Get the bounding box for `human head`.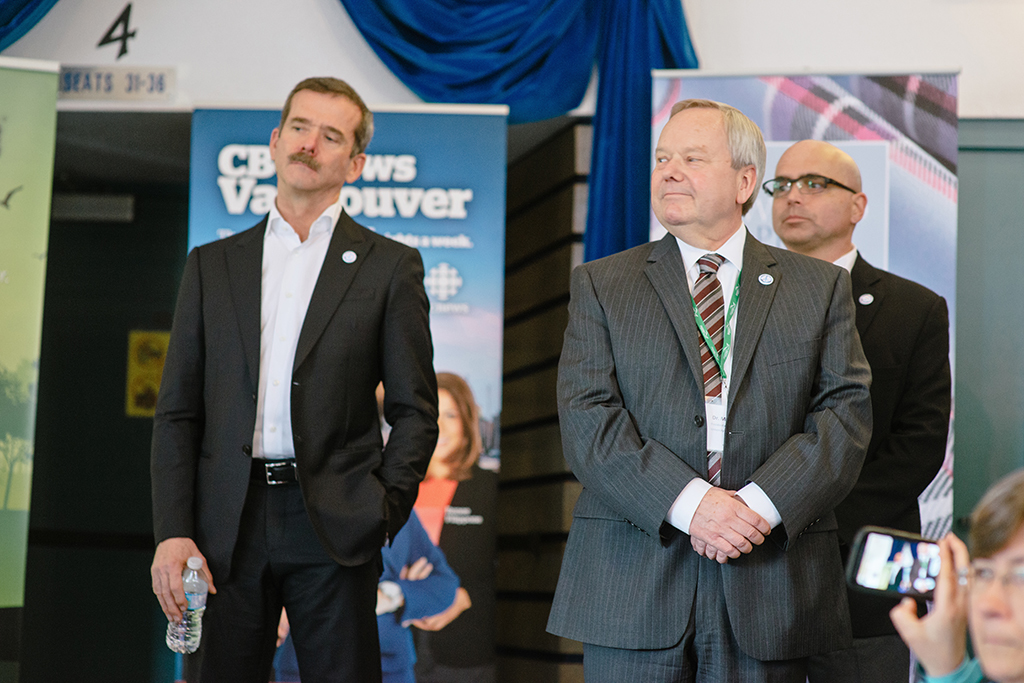
Rect(427, 371, 483, 462).
